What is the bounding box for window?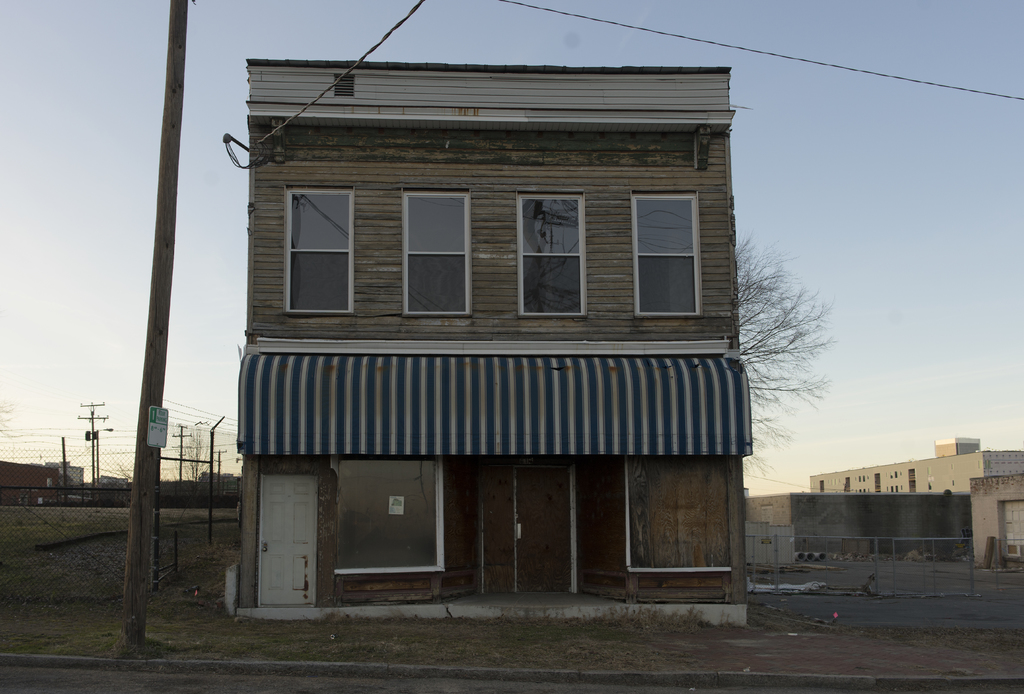
bbox=(616, 157, 710, 334).
